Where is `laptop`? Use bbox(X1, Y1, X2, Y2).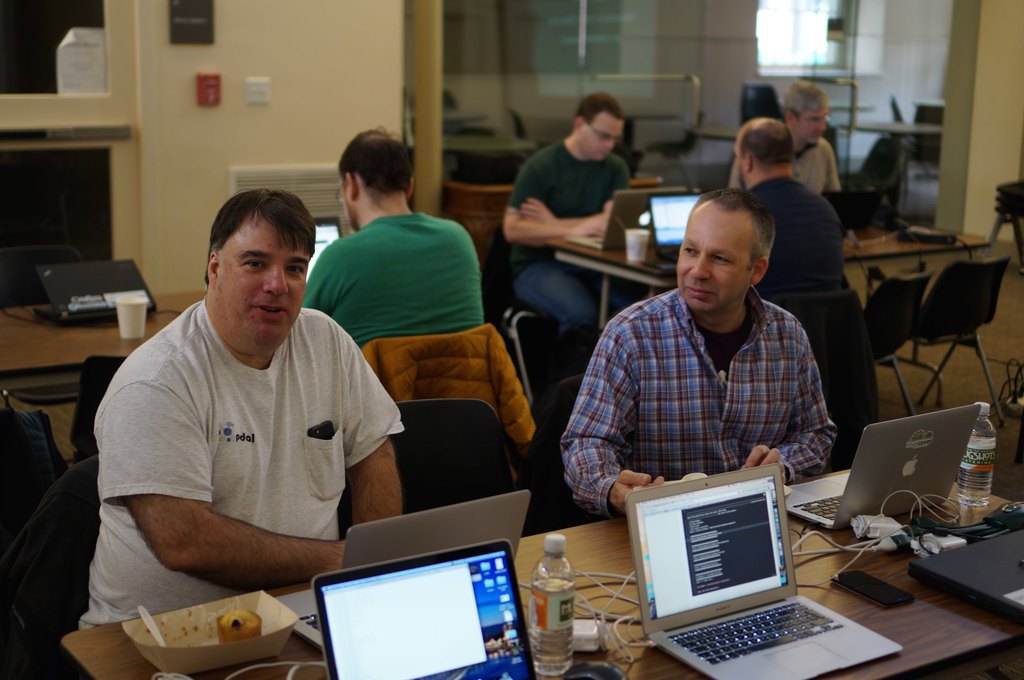
bbox(913, 524, 1023, 617).
